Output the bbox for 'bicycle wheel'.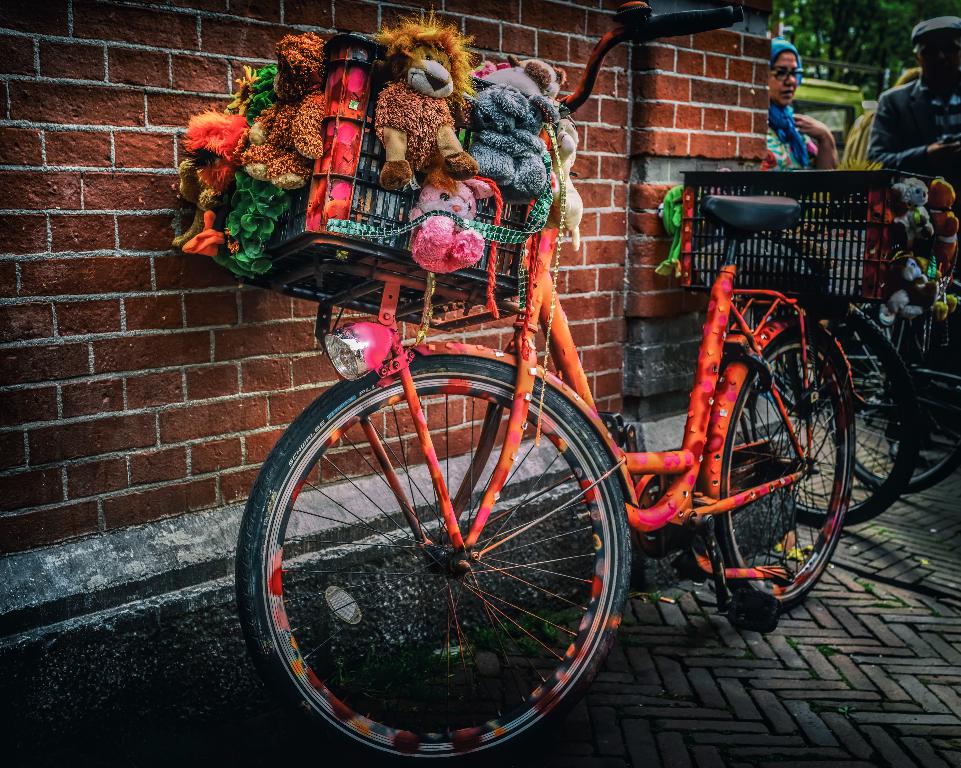
(774, 293, 921, 533).
